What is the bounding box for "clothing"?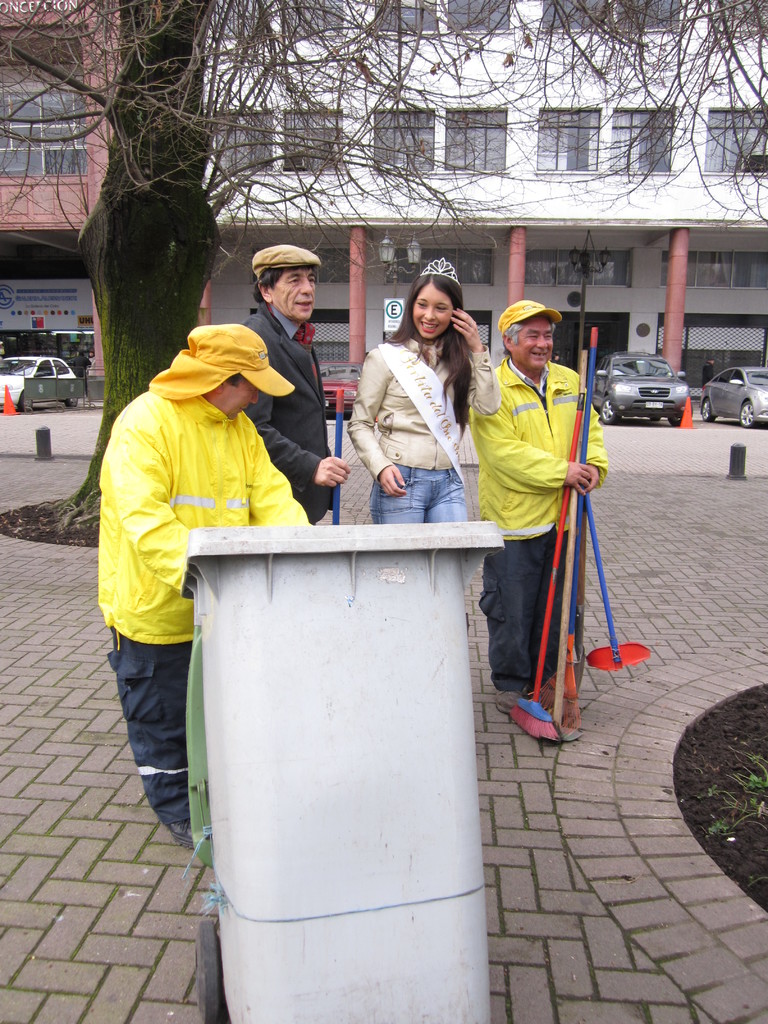
Rect(486, 351, 619, 714).
